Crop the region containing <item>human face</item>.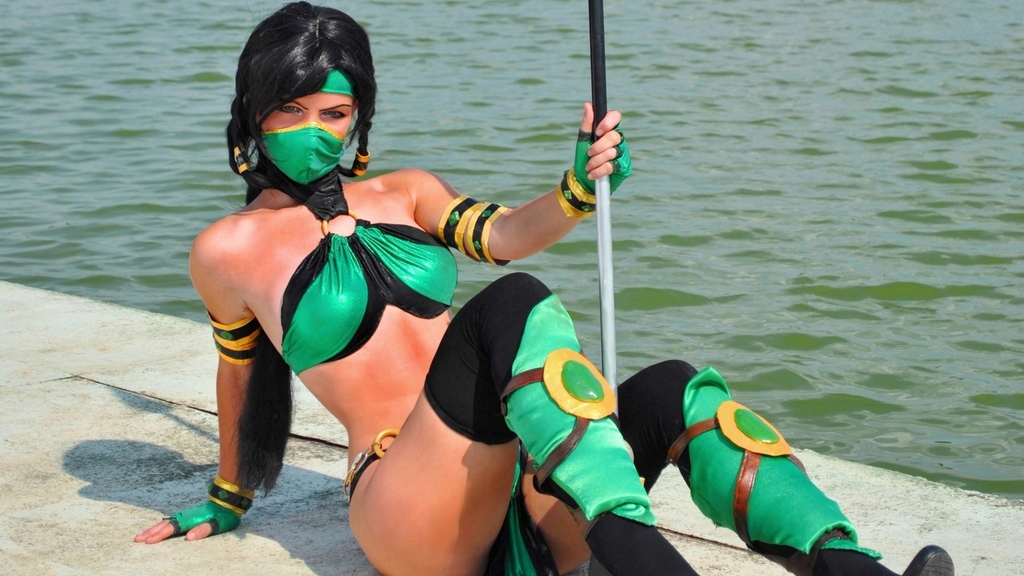
Crop region: x1=255 y1=91 x2=353 y2=133.
